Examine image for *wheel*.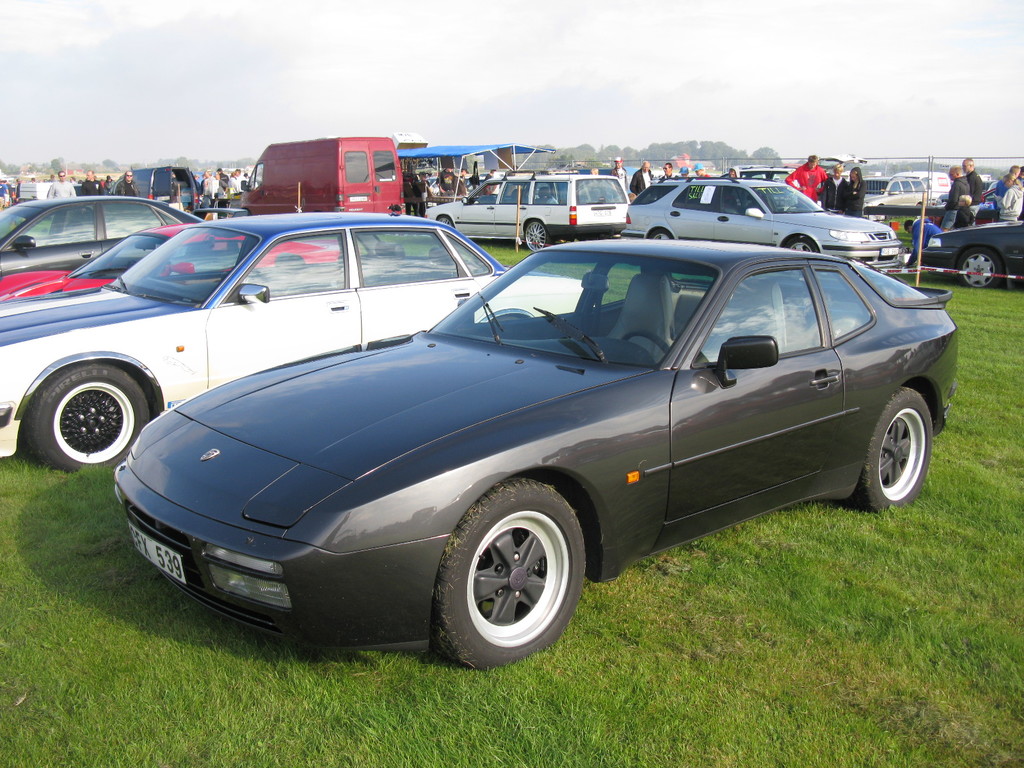
Examination result: region(855, 383, 934, 513).
